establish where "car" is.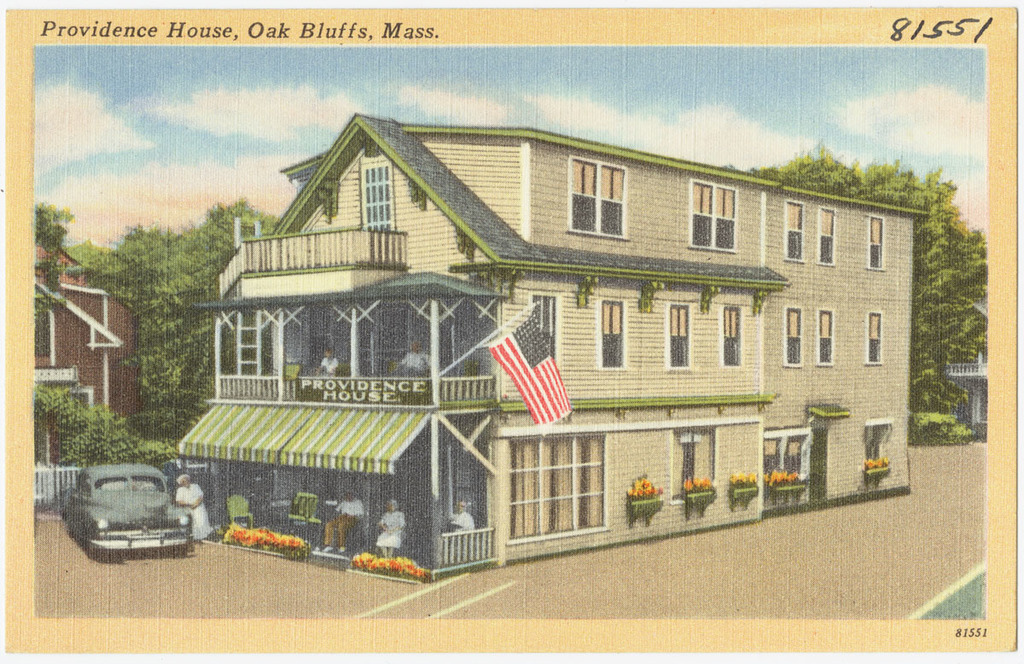
Established at 58,466,192,557.
